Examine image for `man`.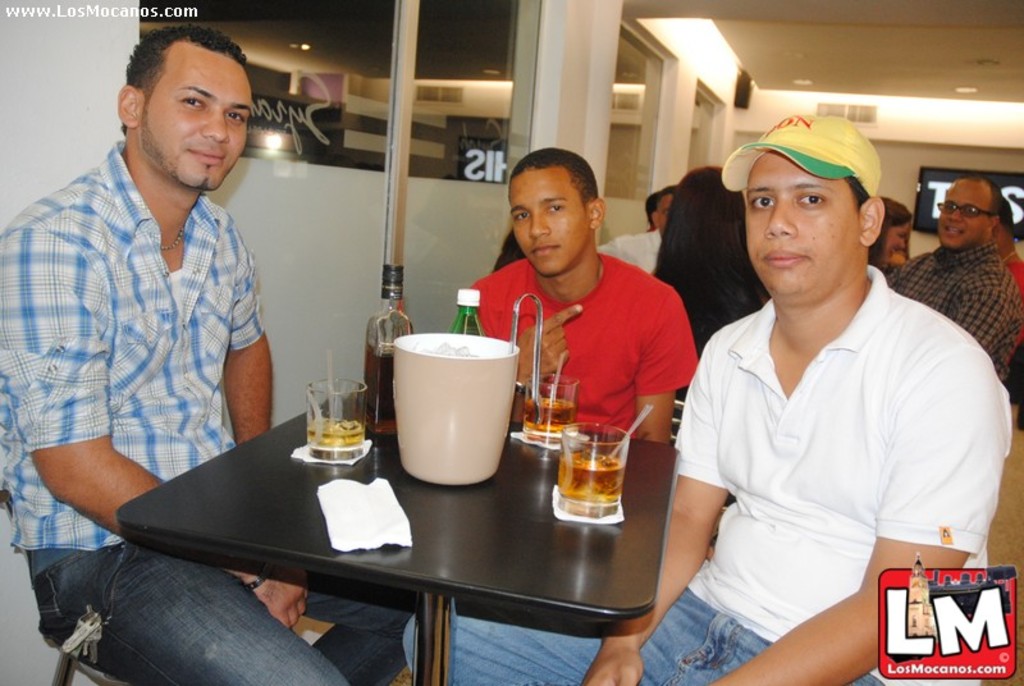
Examination result: <bbox>640, 106, 989, 659</bbox>.
